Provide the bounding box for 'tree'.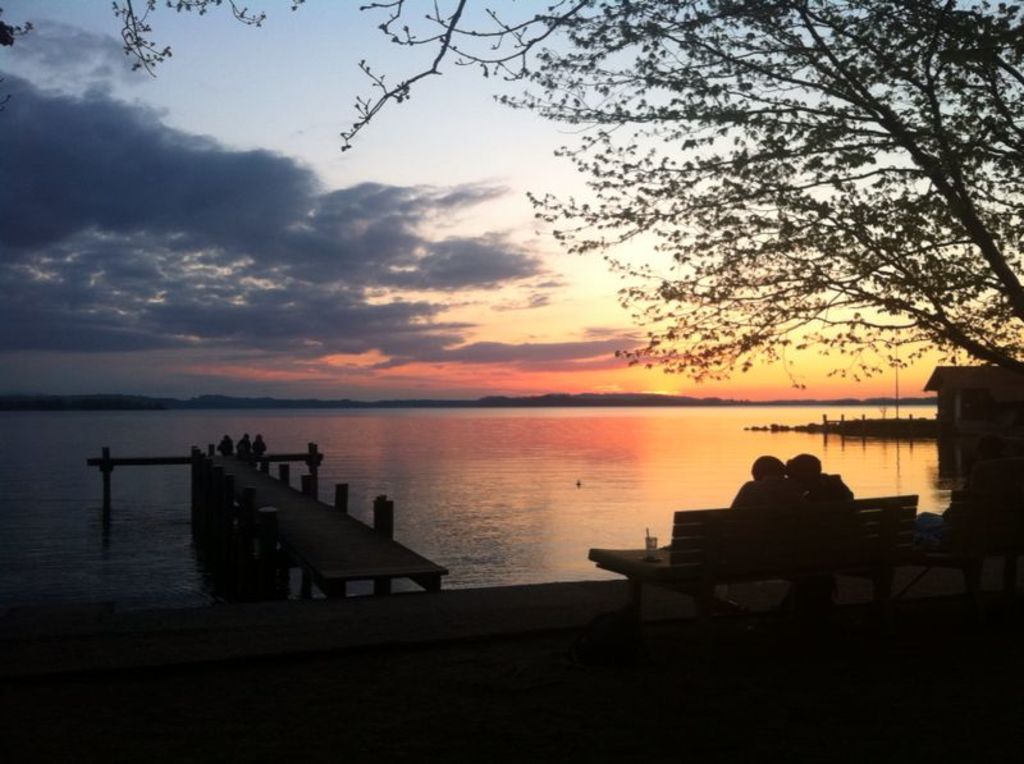
locate(109, 0, 1023, 367).
